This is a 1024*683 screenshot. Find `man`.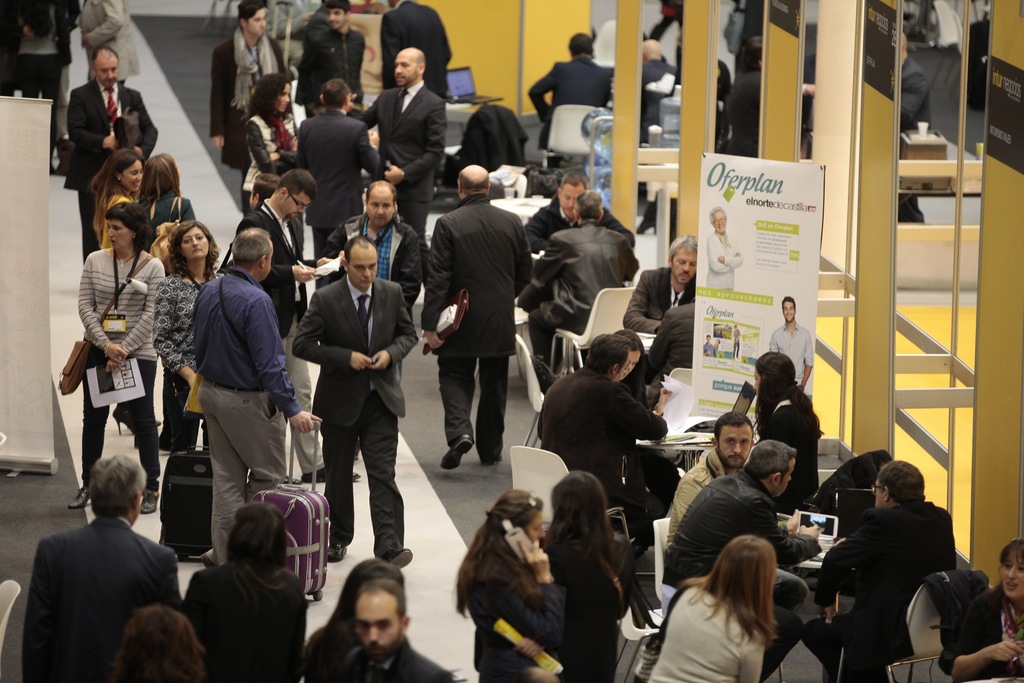
Bounding box: [662,413,812,611].
